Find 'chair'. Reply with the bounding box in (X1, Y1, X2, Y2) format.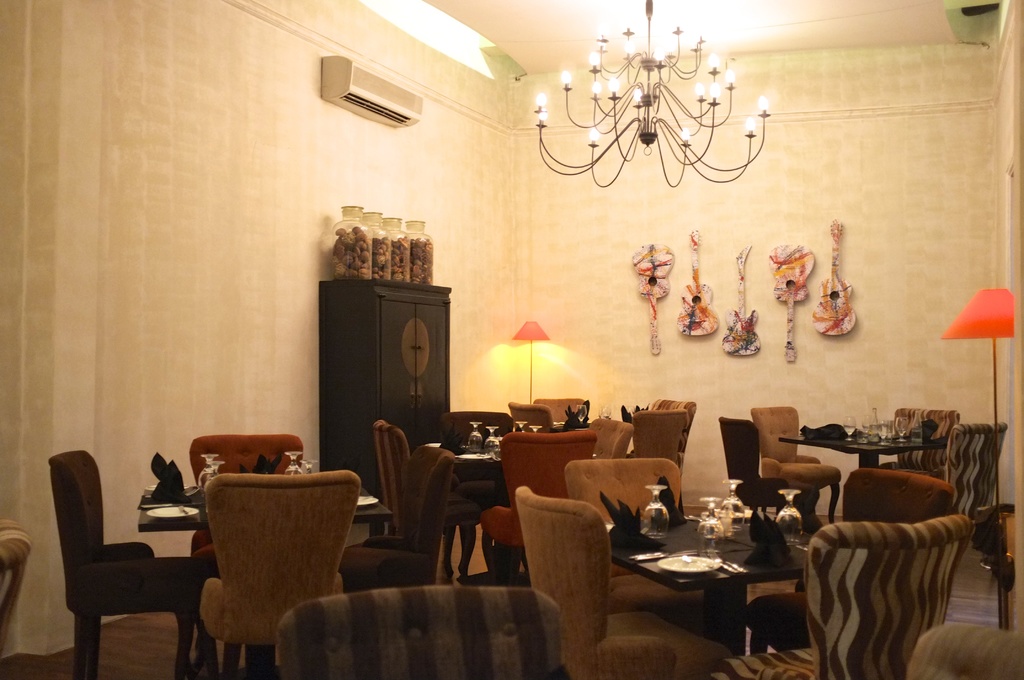
(879, 407, 960, 482).
